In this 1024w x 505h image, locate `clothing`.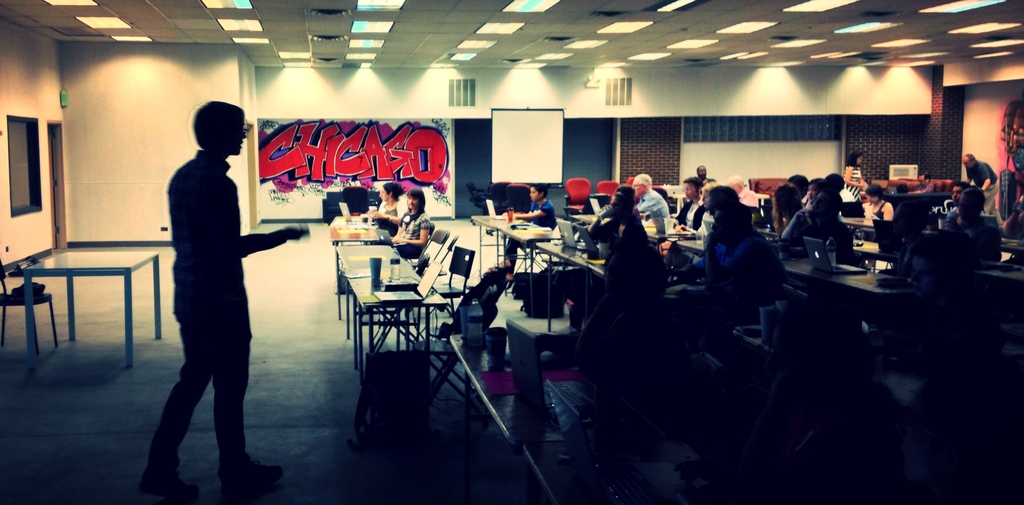
Bounding box: {"x1": 788, "y1": 205, "x2": 851, "y2": 246}.
